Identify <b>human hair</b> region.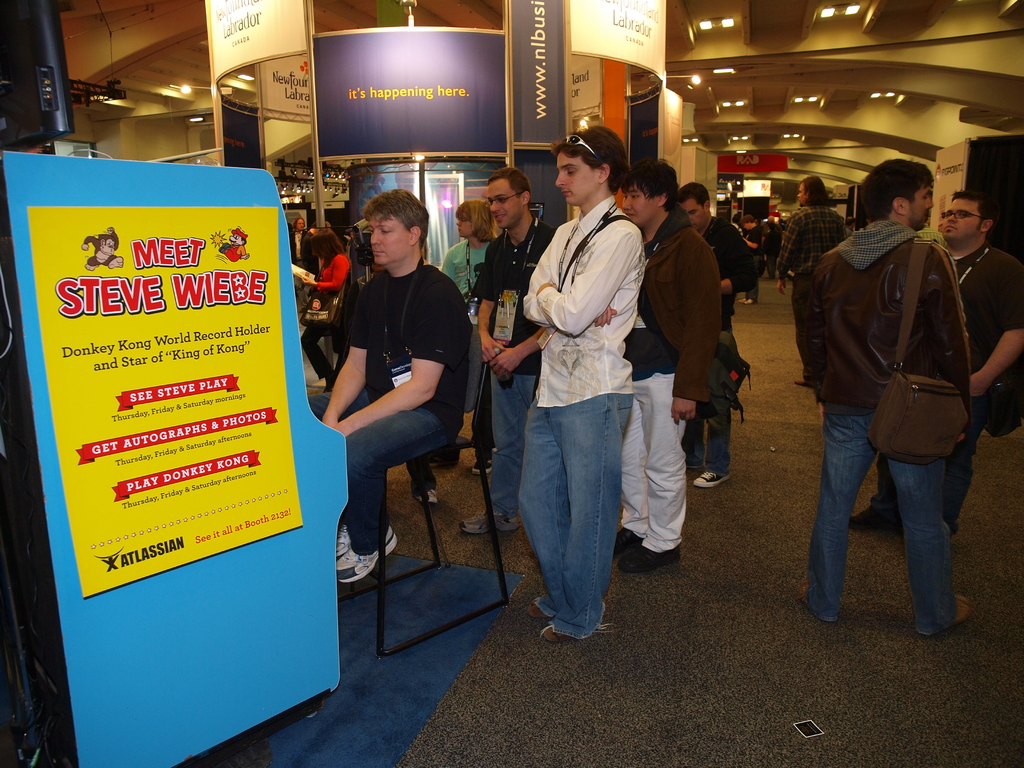
Region: (551, 124, 636, 194).
